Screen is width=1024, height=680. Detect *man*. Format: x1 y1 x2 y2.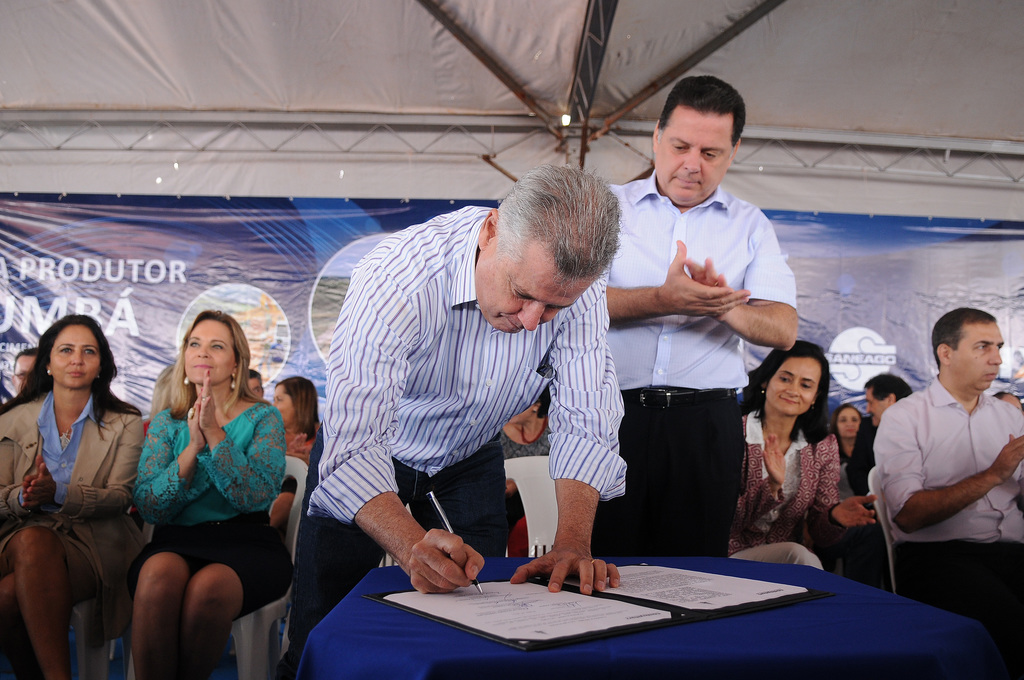
13 344 35 404.
